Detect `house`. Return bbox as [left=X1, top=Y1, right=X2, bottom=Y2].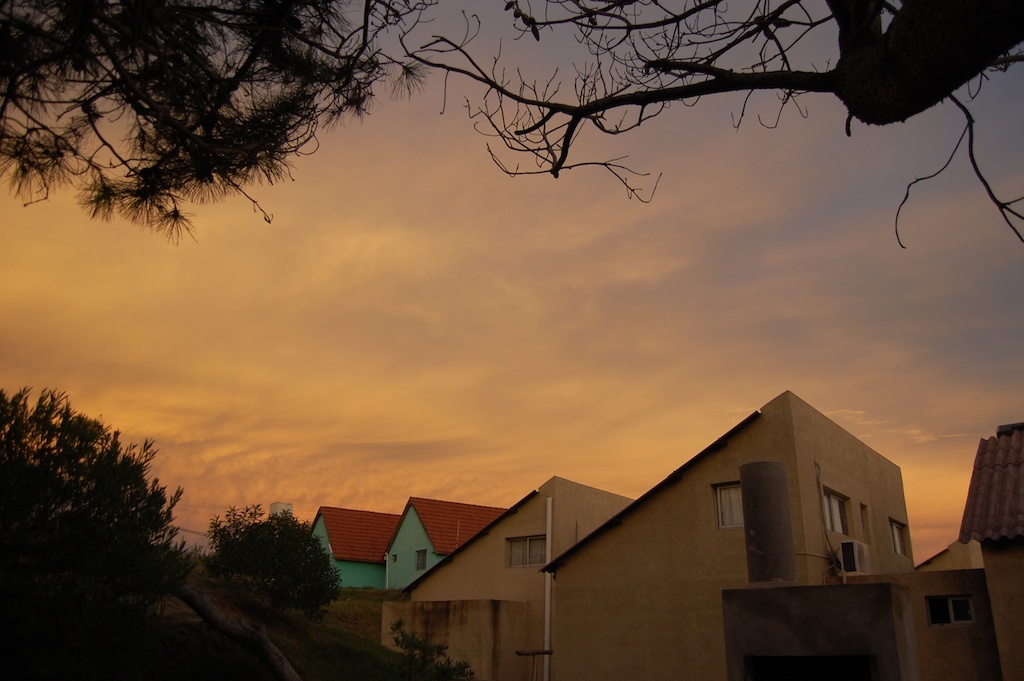
[left=369, top=499, right=502, bottom=607].
